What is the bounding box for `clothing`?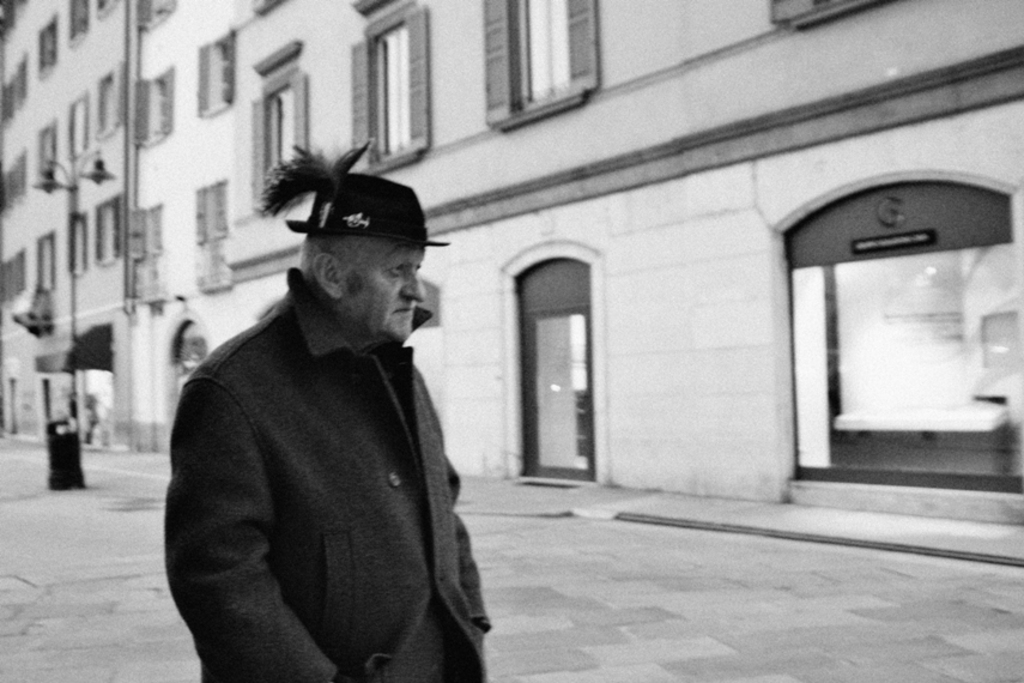
[x1=153, y1=240, x2=493, y2=682].
